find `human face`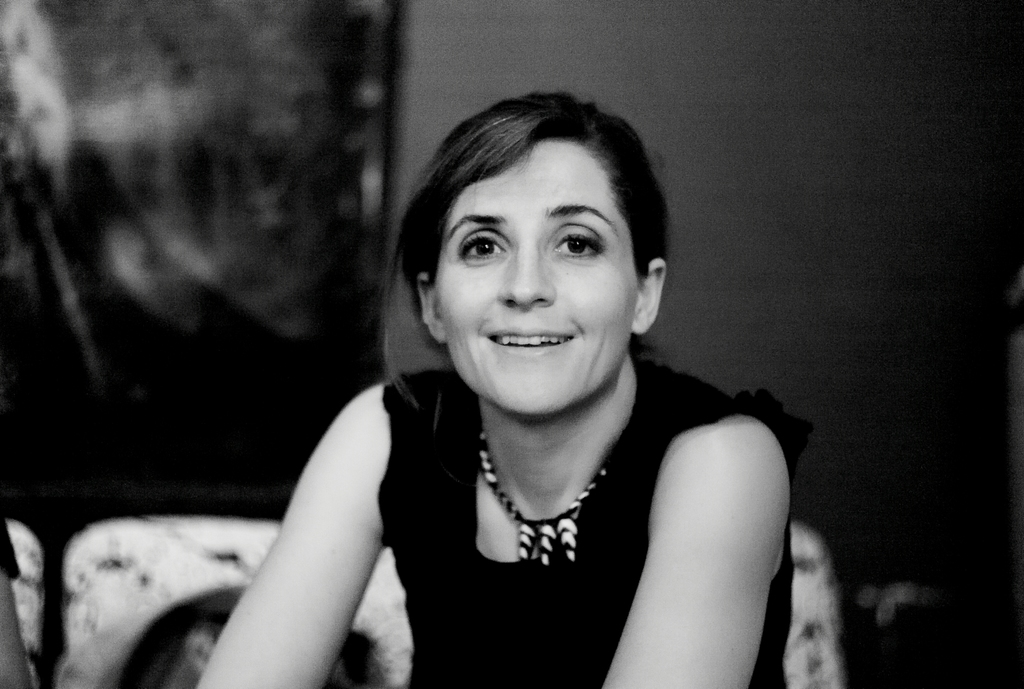
crop(438, 141, 644, 422)
